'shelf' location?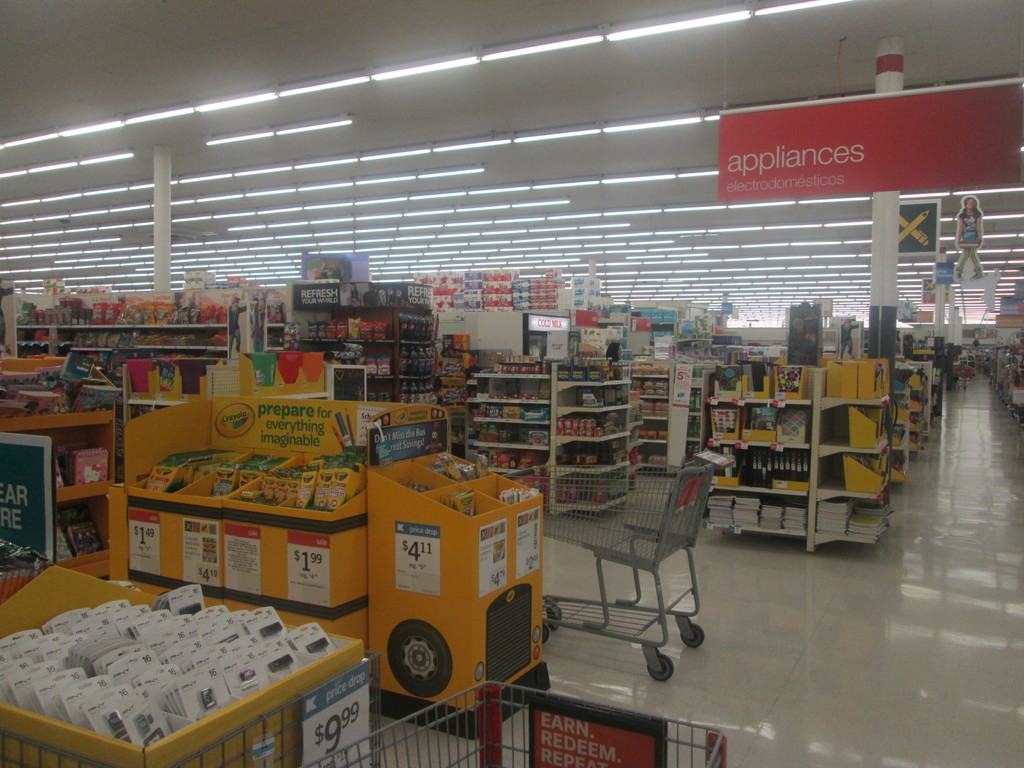
pyautogui.locateOnScreen(809, 486, 891, 547)
